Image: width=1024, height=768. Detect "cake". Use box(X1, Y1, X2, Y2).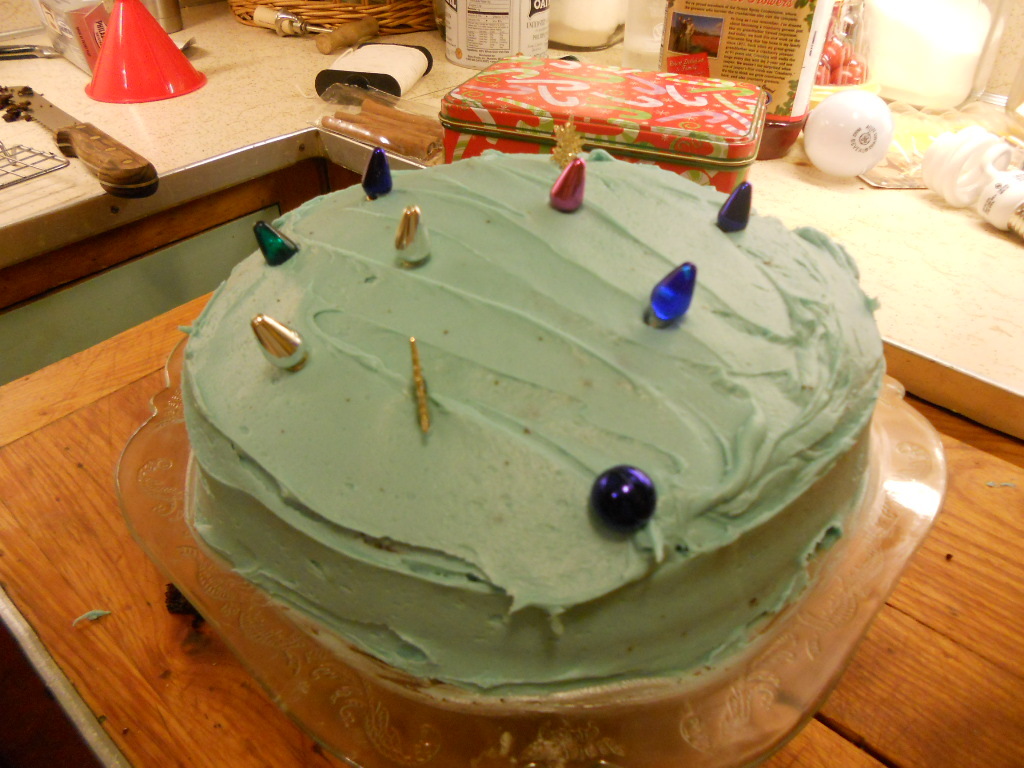
box(175, 148, 875, 693).
